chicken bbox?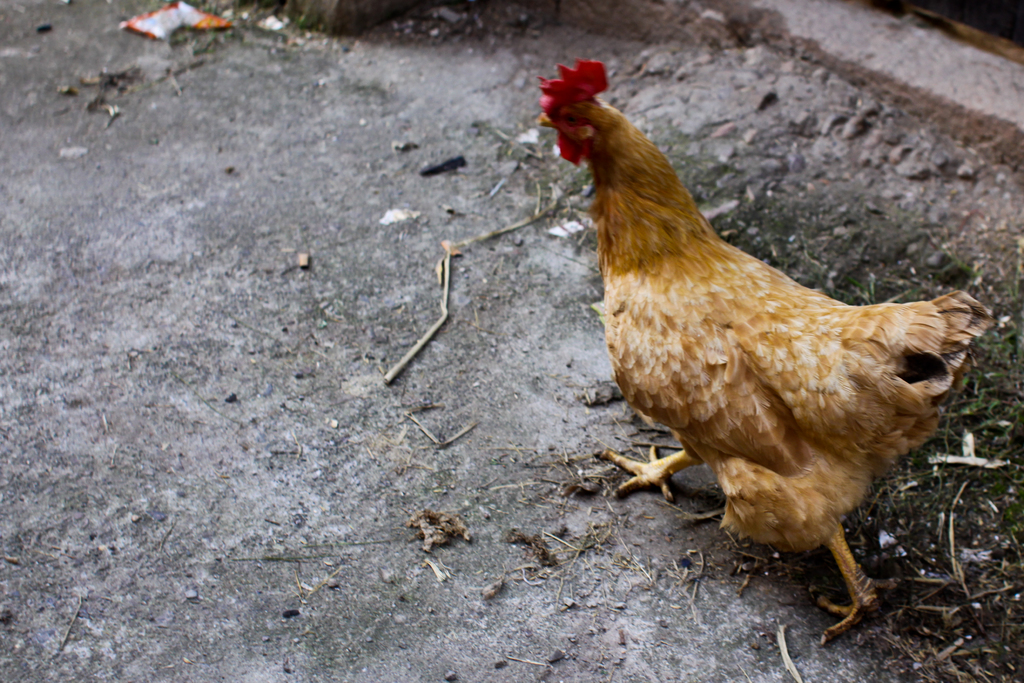
l=530, t=51, r=996, b=639
